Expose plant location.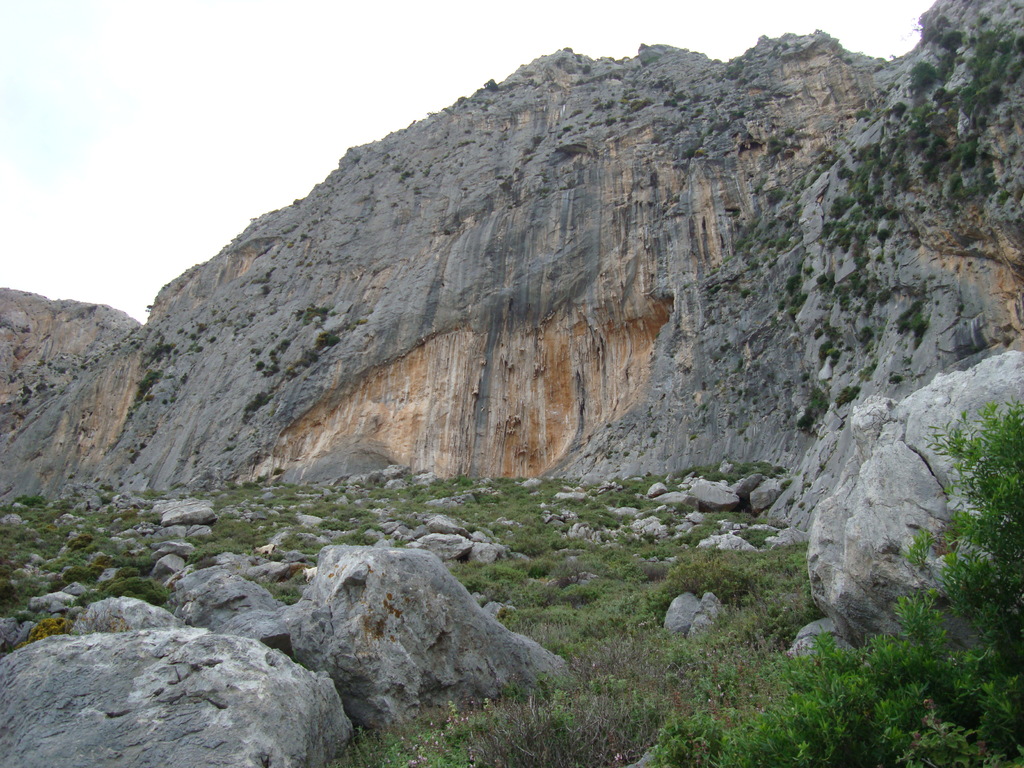
Exposed at [left=852, top=326, right=872, bottom=351].
